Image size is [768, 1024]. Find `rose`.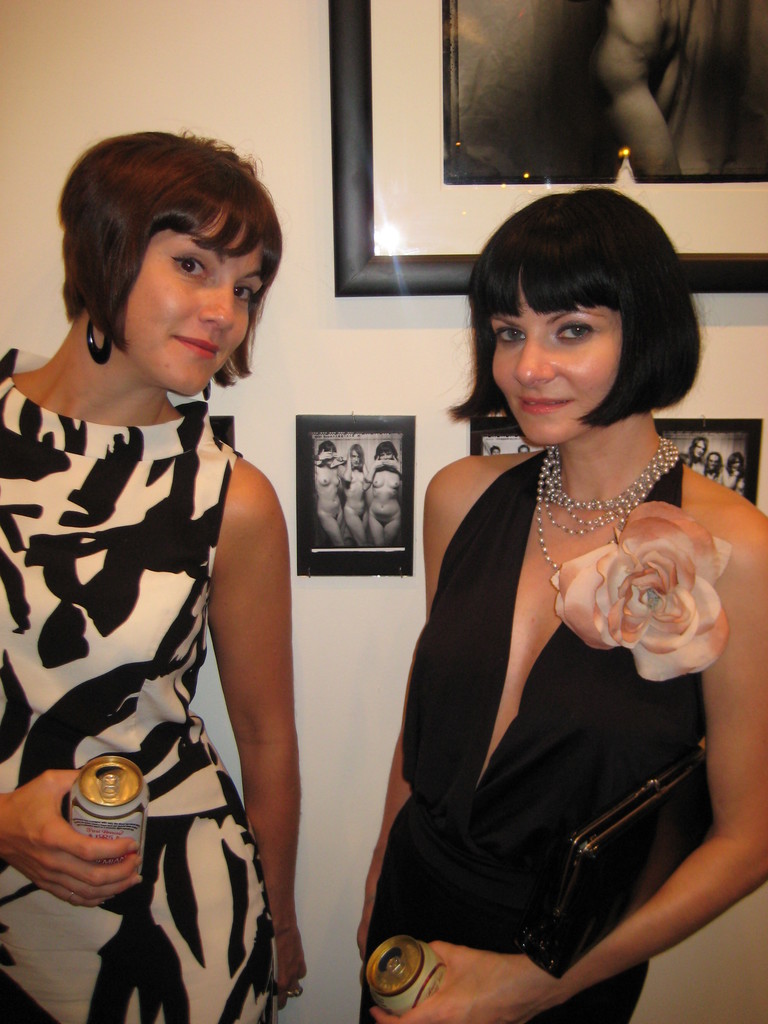
{"left": 545, "top": 492, "right": 733, "bottom": 685}.
